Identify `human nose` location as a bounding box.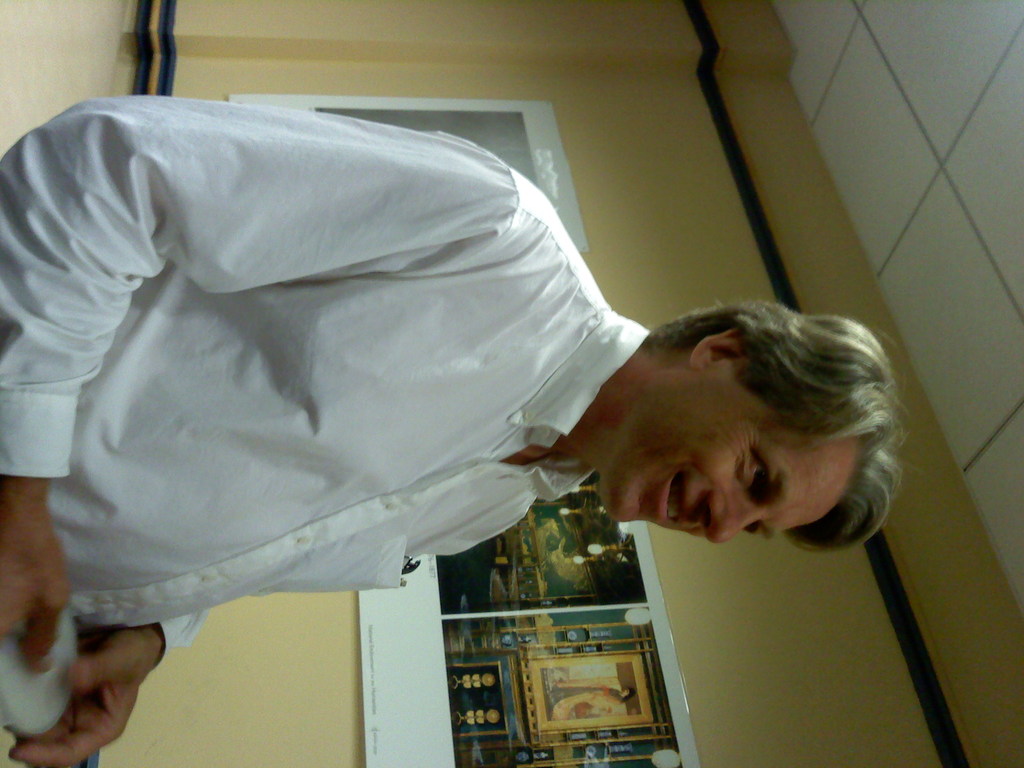
box(706, 490, 760, 543).
